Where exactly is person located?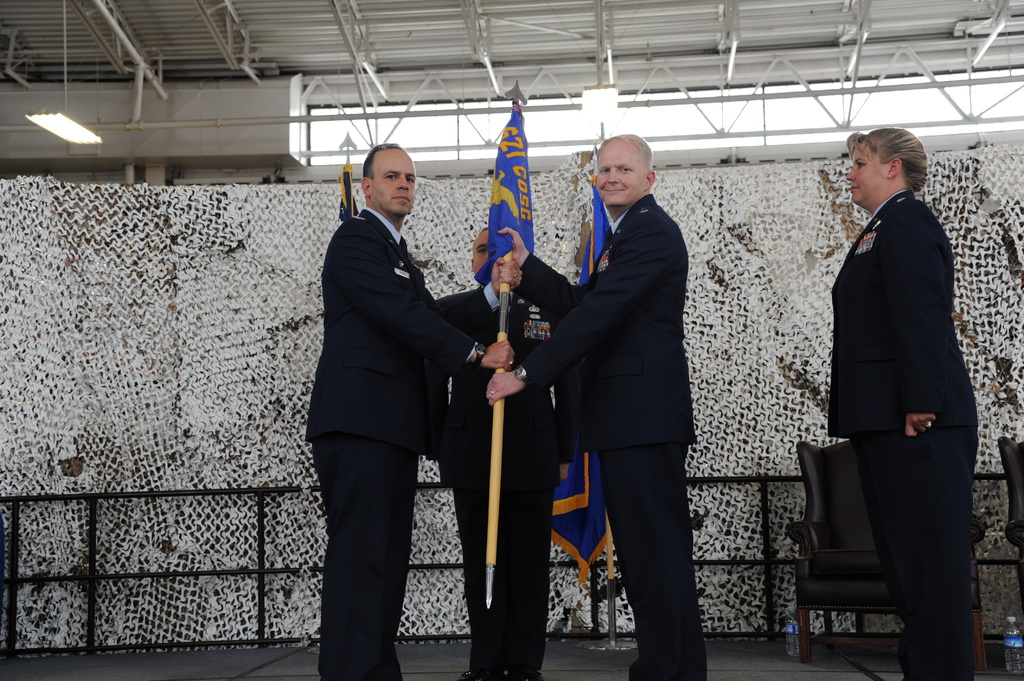
Its bounding box is 305,122,489,654.
